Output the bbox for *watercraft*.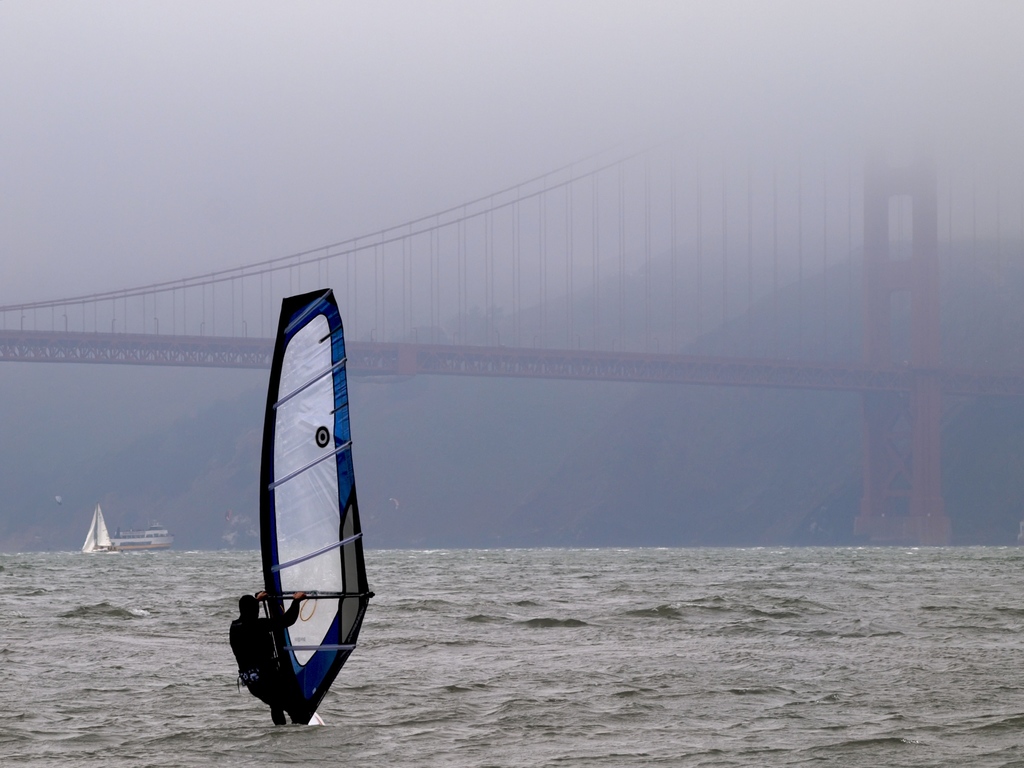
rect(223, 278, 380, 746).
